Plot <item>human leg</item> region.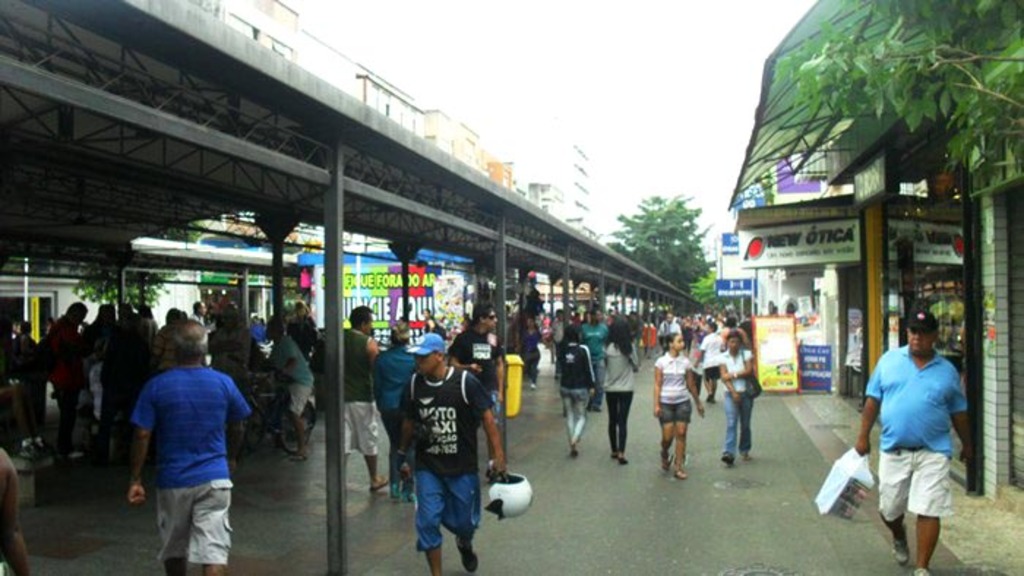
Plotted at [154, 491, 233, 563].
